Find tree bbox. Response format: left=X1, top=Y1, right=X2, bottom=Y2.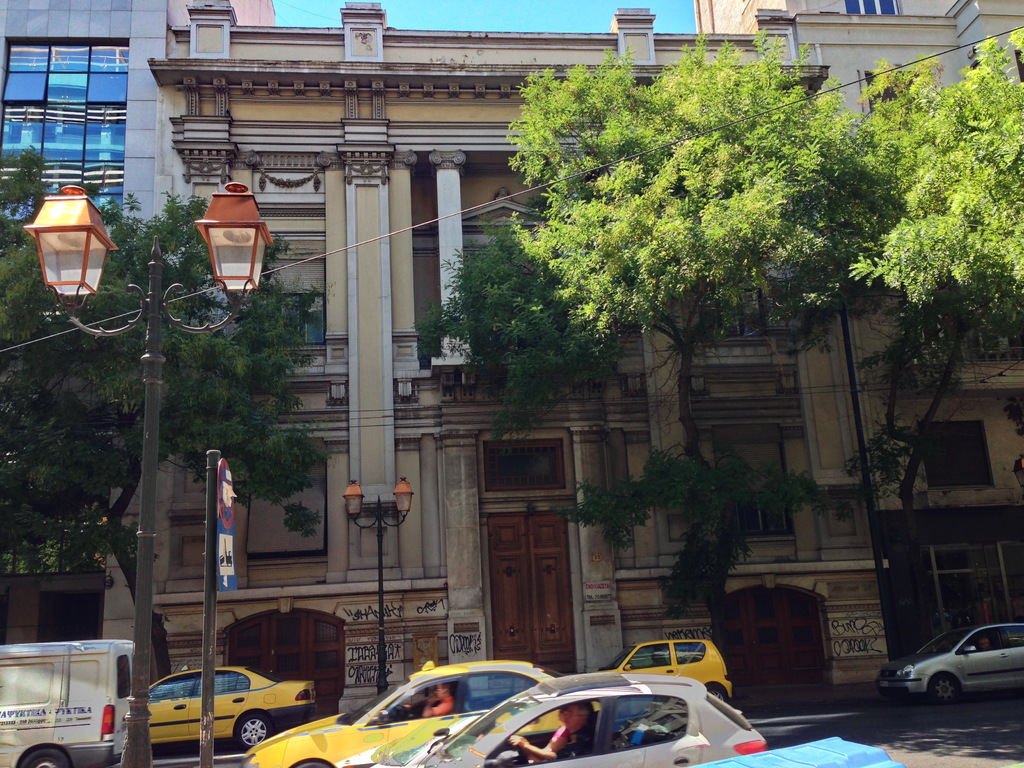
left=832, top=18, right=1023, bottom=502.
